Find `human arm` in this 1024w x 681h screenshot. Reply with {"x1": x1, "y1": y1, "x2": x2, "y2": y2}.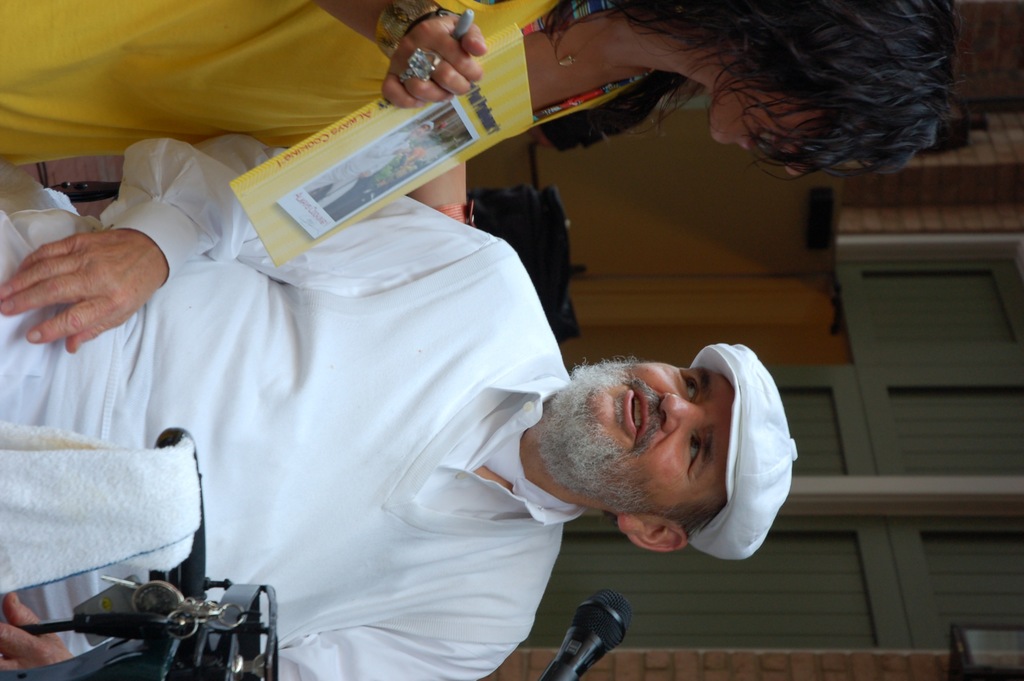
{"x1": 0, "y1": 539, "x2": 576, "y2": 679}.
